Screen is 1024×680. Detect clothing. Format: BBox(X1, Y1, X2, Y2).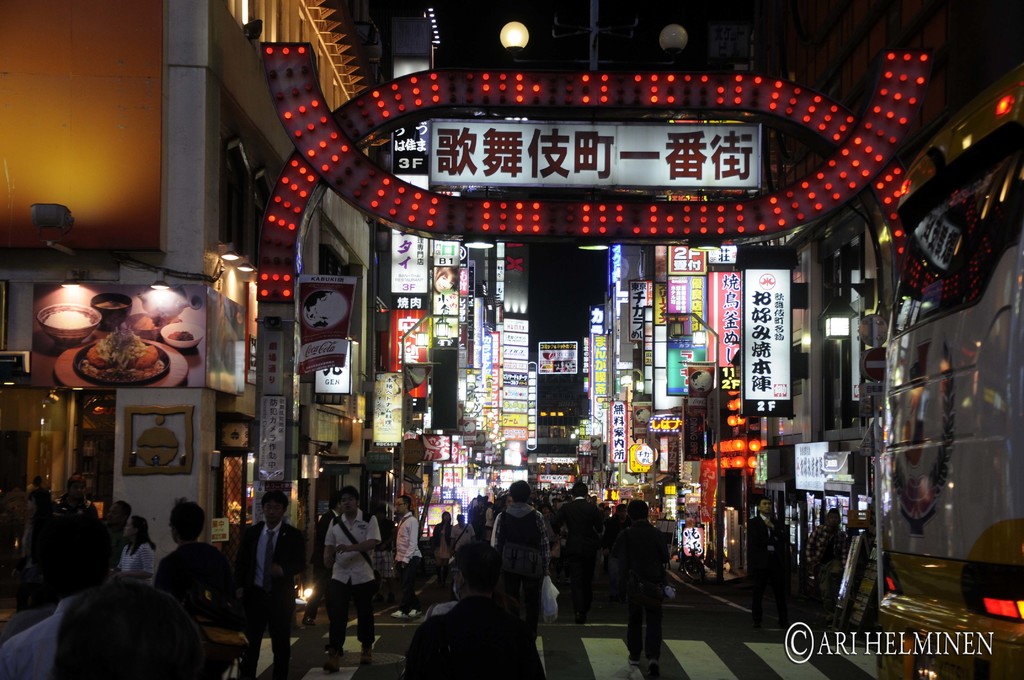
BBox(113, 535, 157, 583).
